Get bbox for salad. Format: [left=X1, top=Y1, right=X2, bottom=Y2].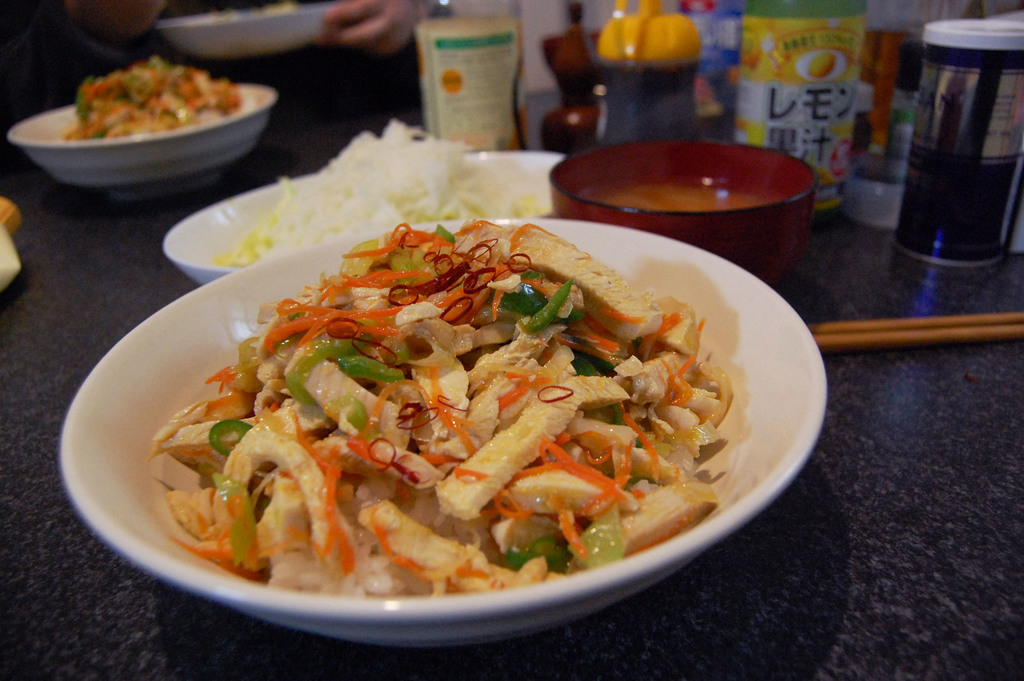
[left=56, top=49, right=249, bottom=140].
